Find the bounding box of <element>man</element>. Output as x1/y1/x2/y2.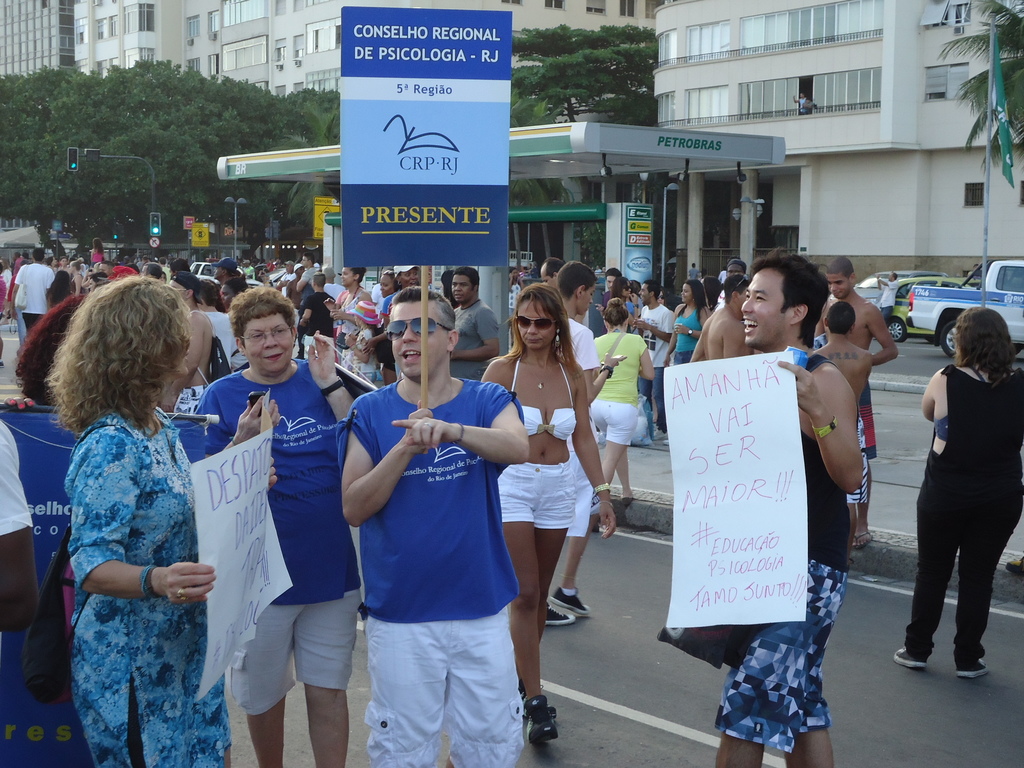
102/260/112/275.
